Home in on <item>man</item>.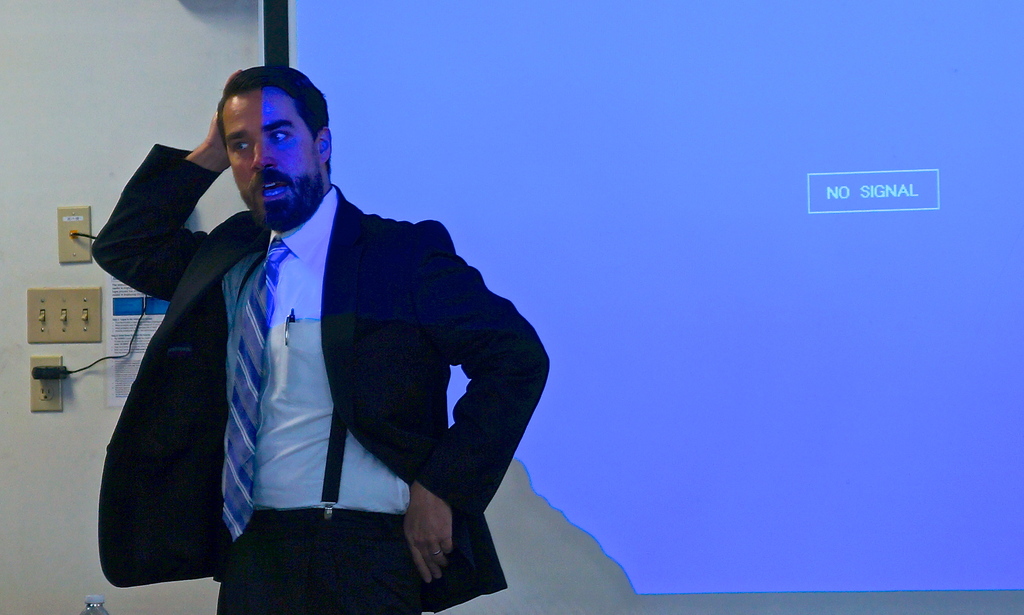
Homed in at left=88, top=56, right=563, bottom=603.
